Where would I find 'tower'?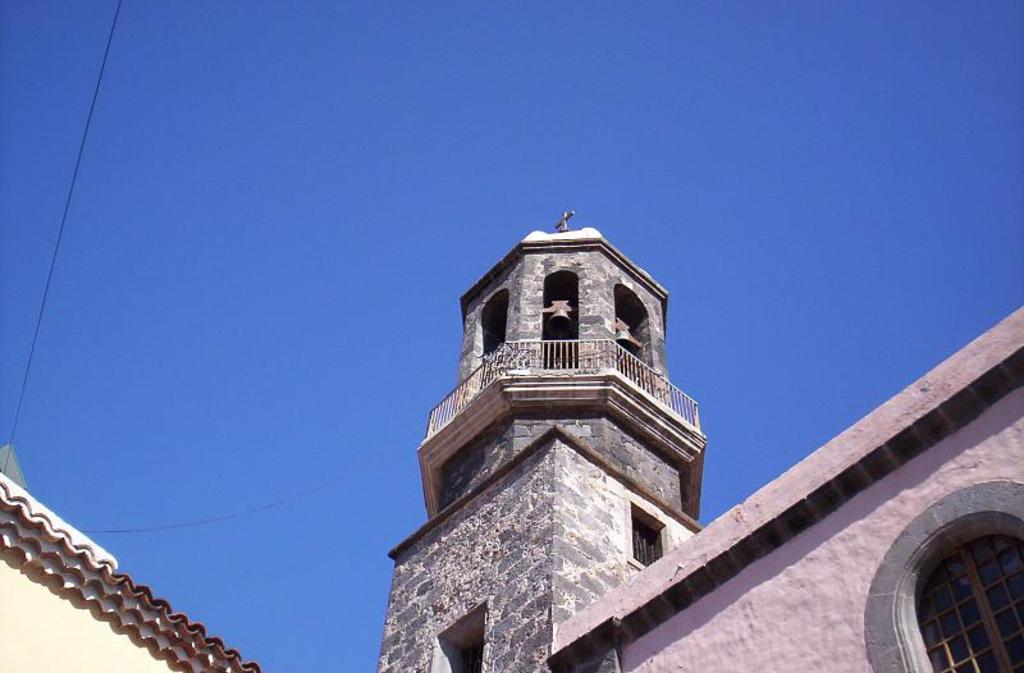
At (378,211,714,672).
